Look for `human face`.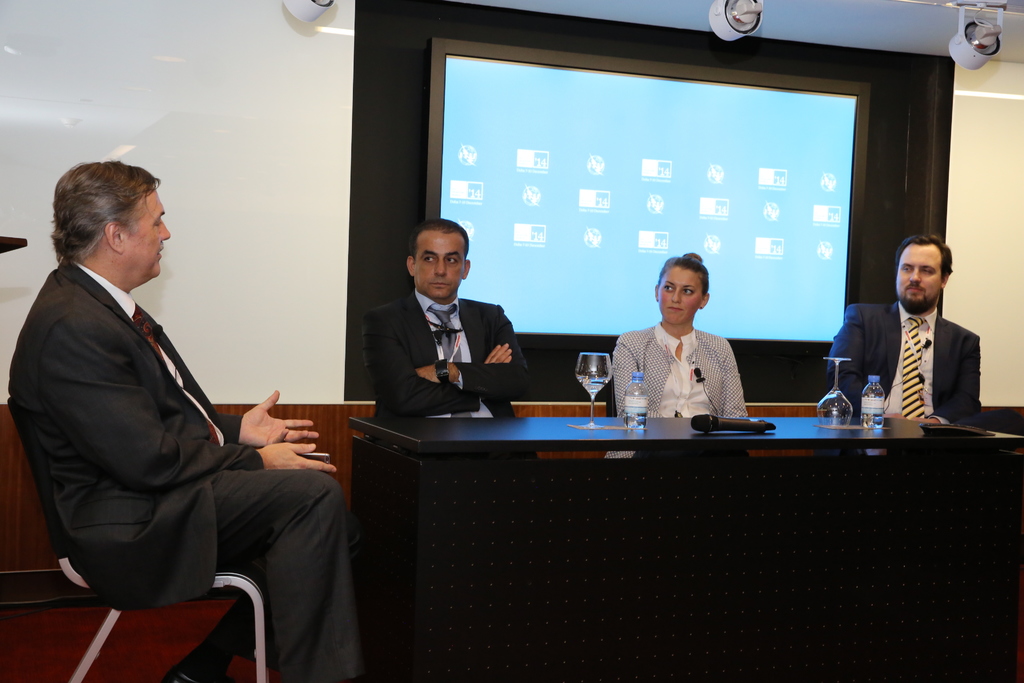
Found: <region>897, 242, 947, 309</region>.
